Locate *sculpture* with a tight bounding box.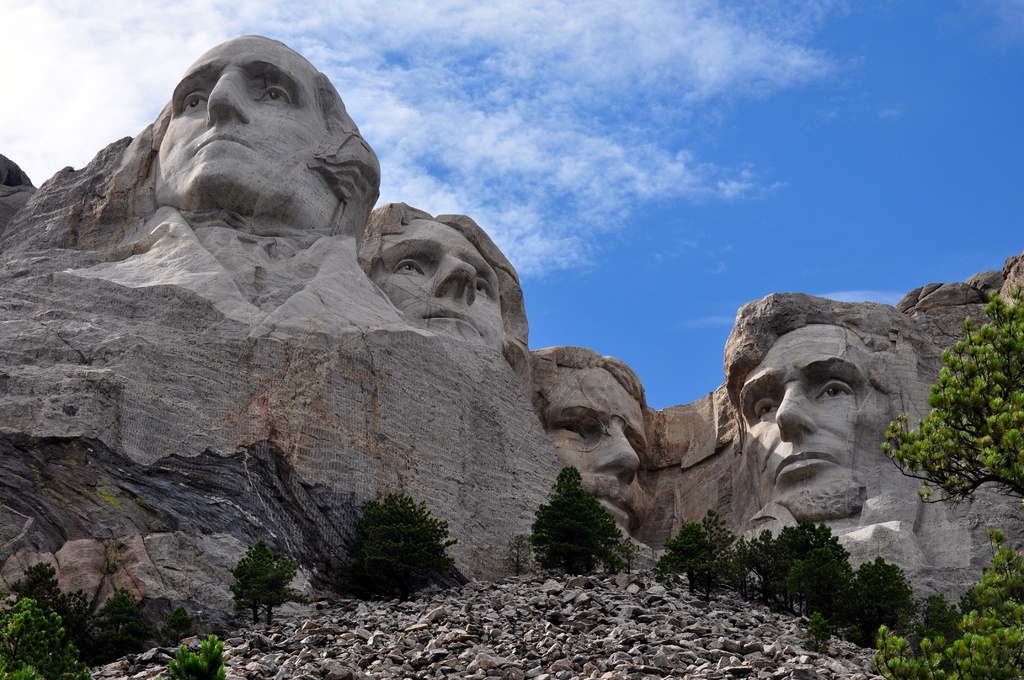
left=142, top=34, right=381, bottom=240.
